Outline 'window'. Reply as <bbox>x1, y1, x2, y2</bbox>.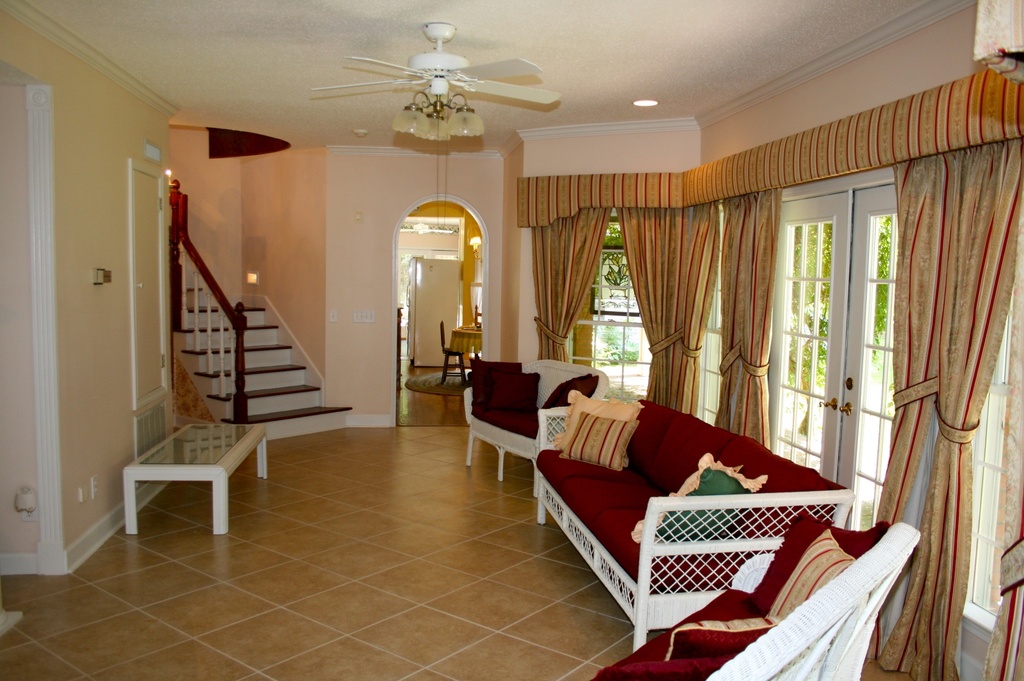
<bbox>576, 222, 650, 403</bbox>.
